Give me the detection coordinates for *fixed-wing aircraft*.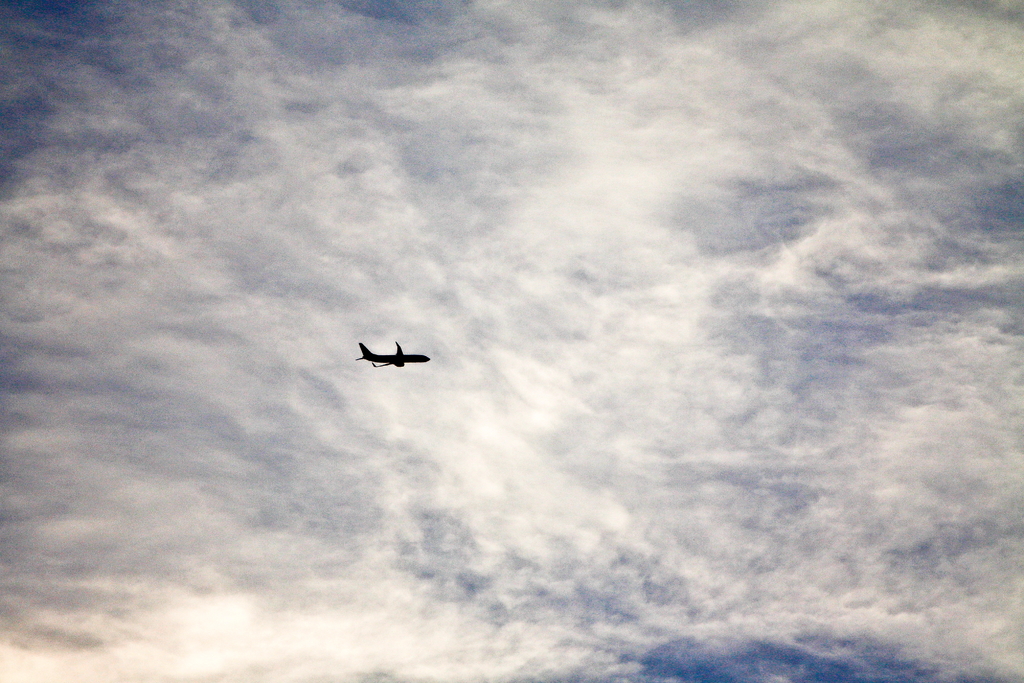
[356, 338, 429, 372].
